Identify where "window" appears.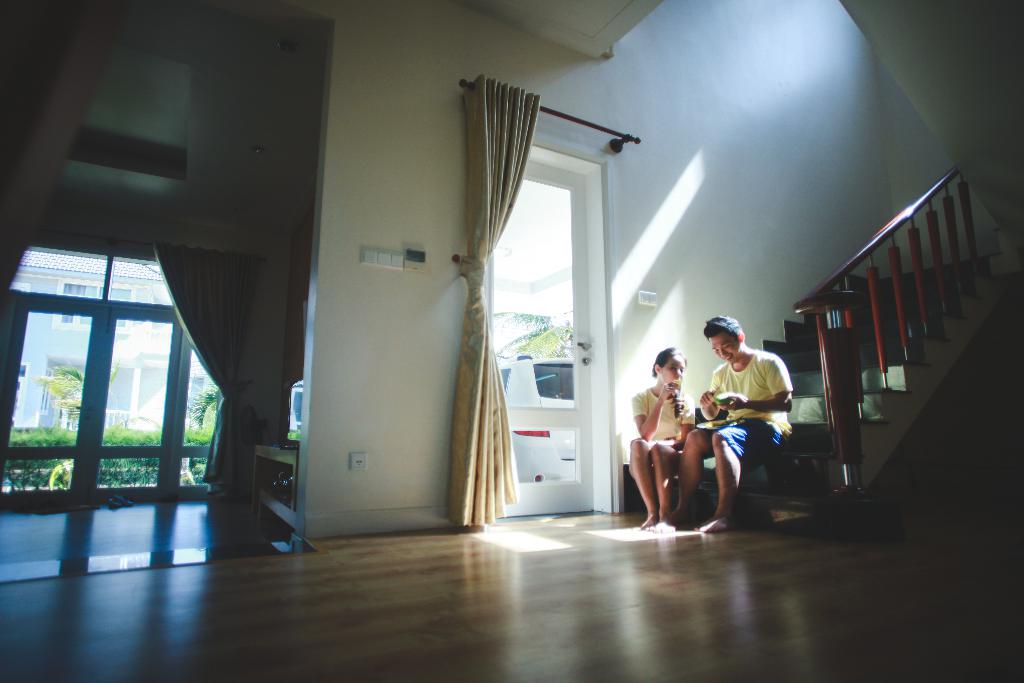
Appears at 49:274:136:332.
